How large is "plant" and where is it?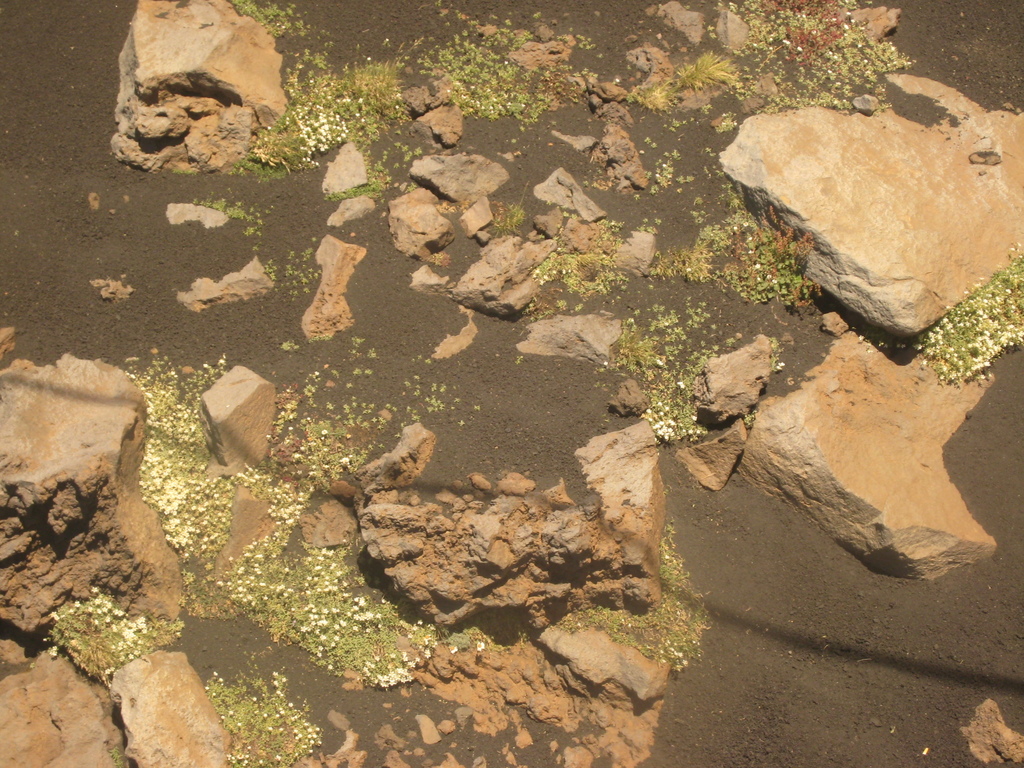
Bounding box: l=715, t=0, r=911, b=114.
